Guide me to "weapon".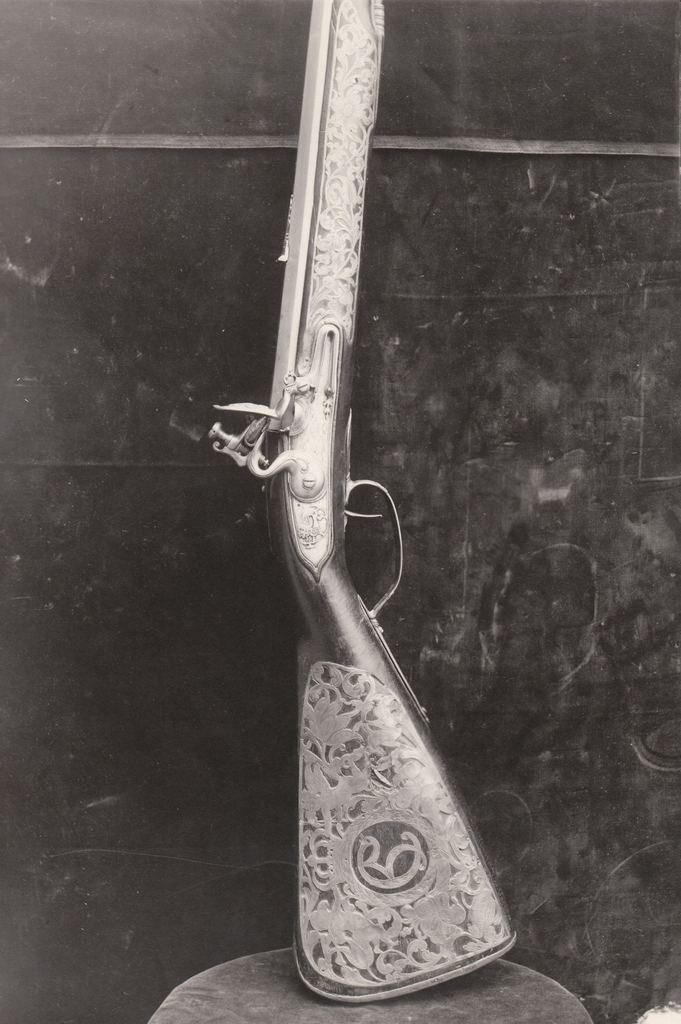
Guidance: (left=193, top=0, right=527, bottom=1009).
